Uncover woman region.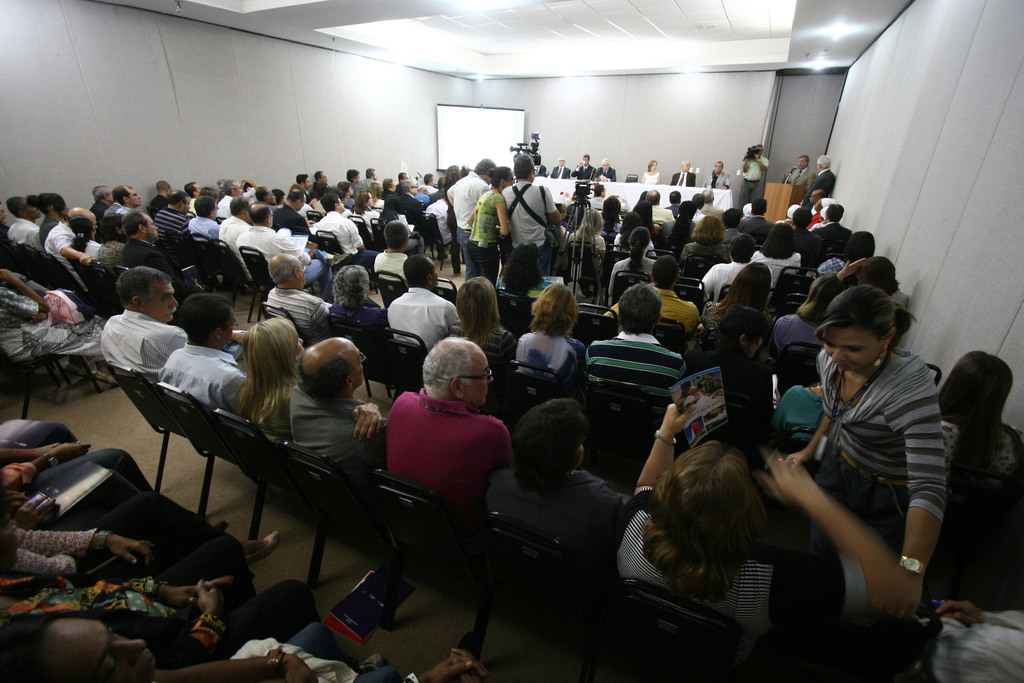
Uncovered: Rect(321, 263, 404, 350).
